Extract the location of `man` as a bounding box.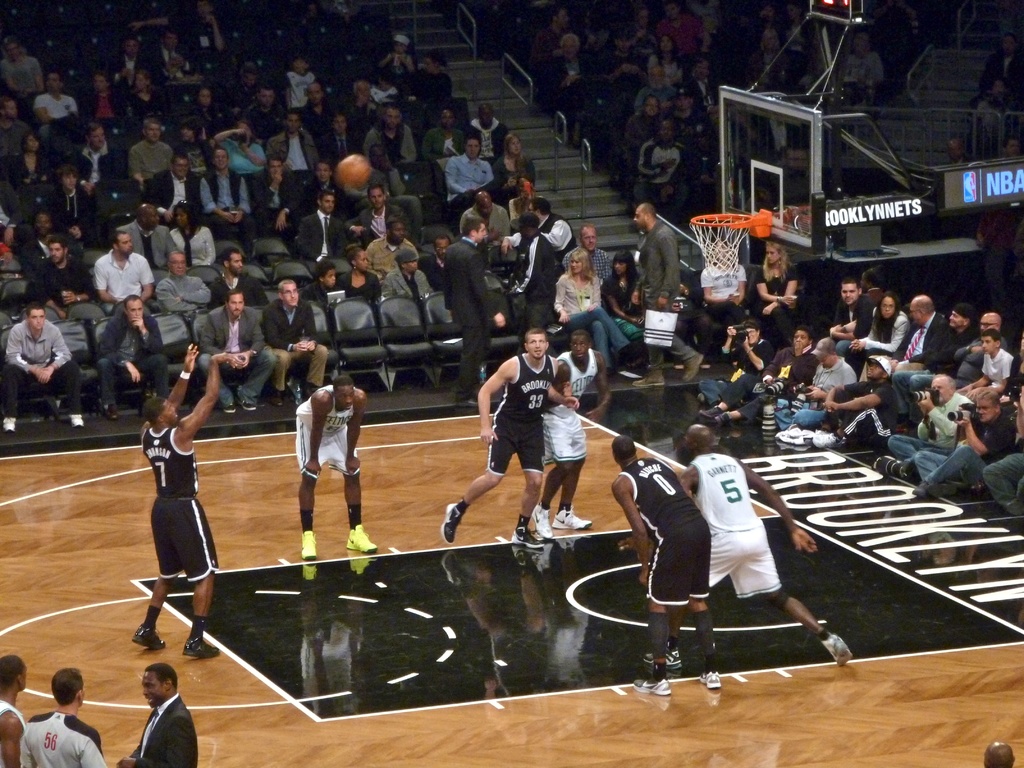
l=916, t=387, r=1023, b=492.
